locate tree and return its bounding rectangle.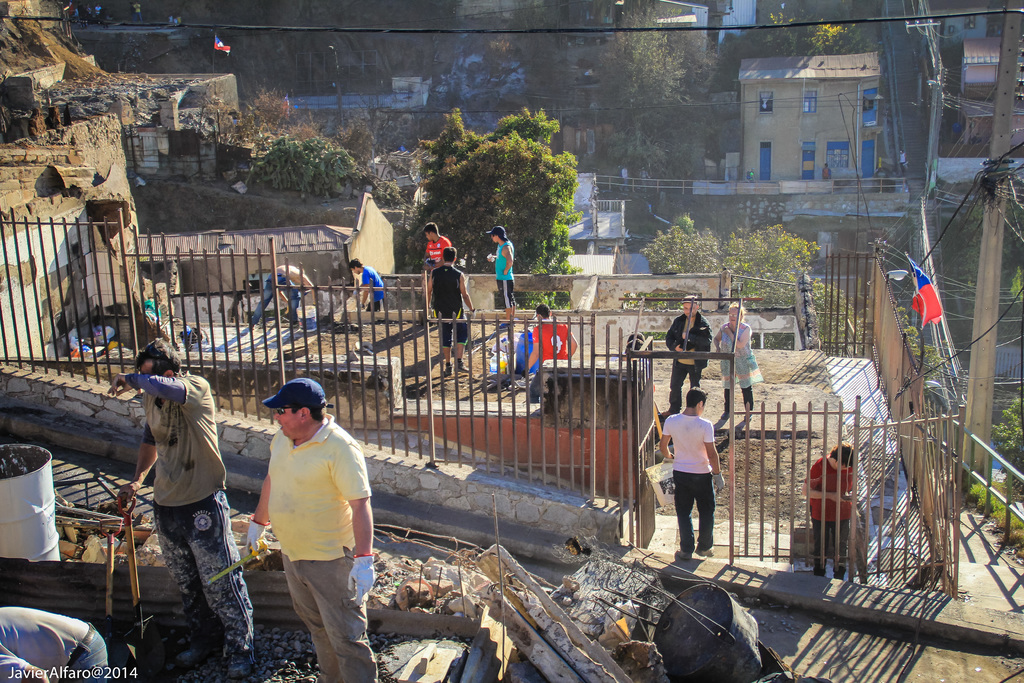
box=[198, 82, 381, 163].
